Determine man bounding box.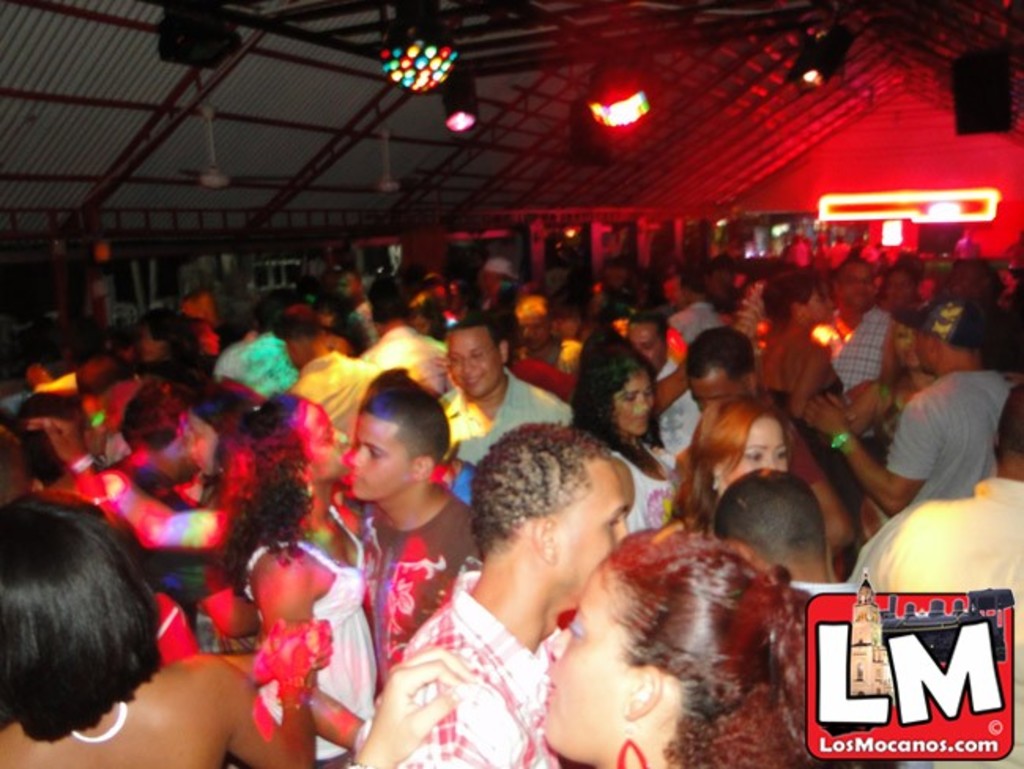
Determined: pyautogui.locateOnScreen(340, 392, 487, 676).
